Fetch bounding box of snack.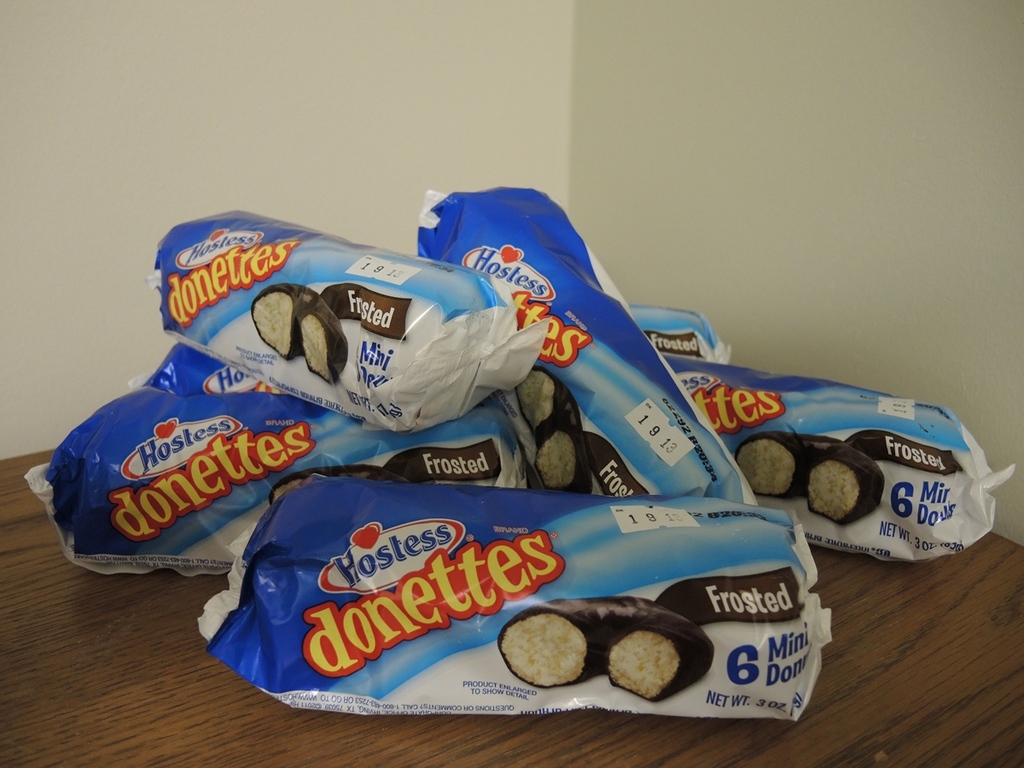
Bbox: x1=496, y1=590, x2=714, y2=706.
